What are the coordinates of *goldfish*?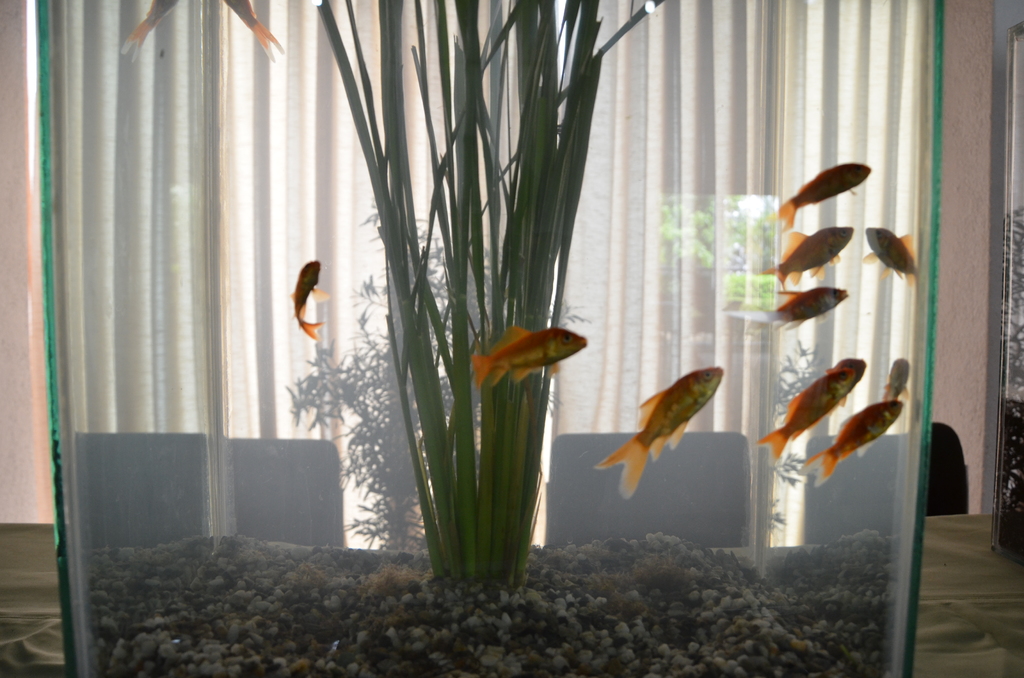
(478,327,585,382).
